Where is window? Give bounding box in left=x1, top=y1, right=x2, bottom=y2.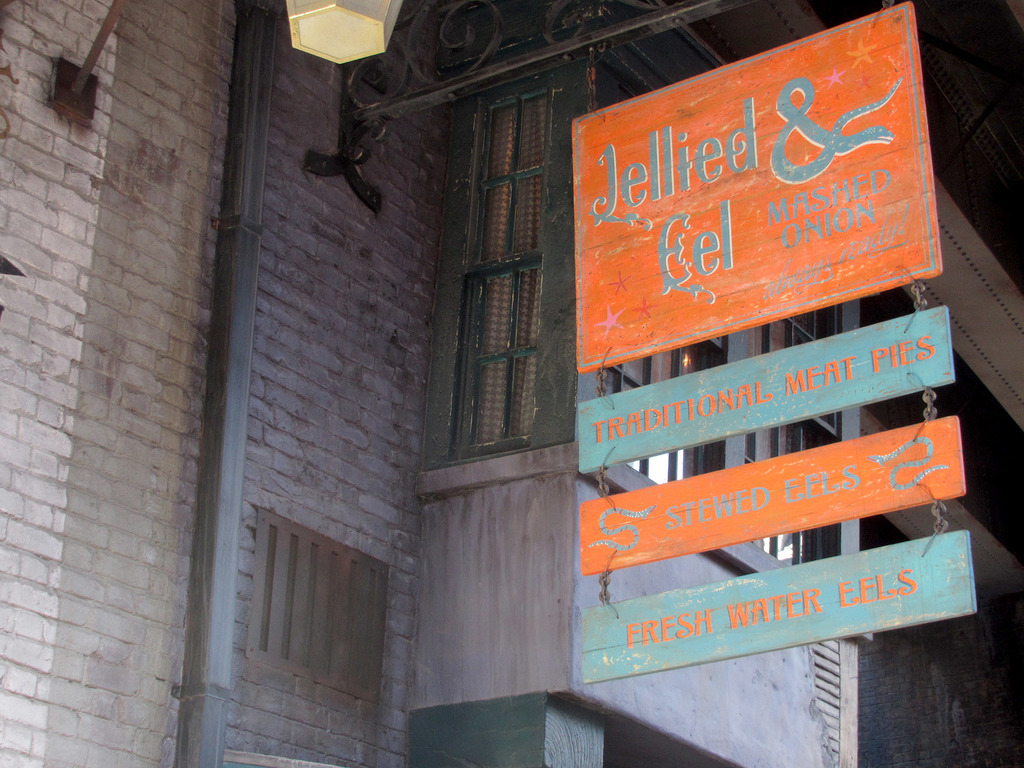
left=566, top=302, right=867, bottom=643.
